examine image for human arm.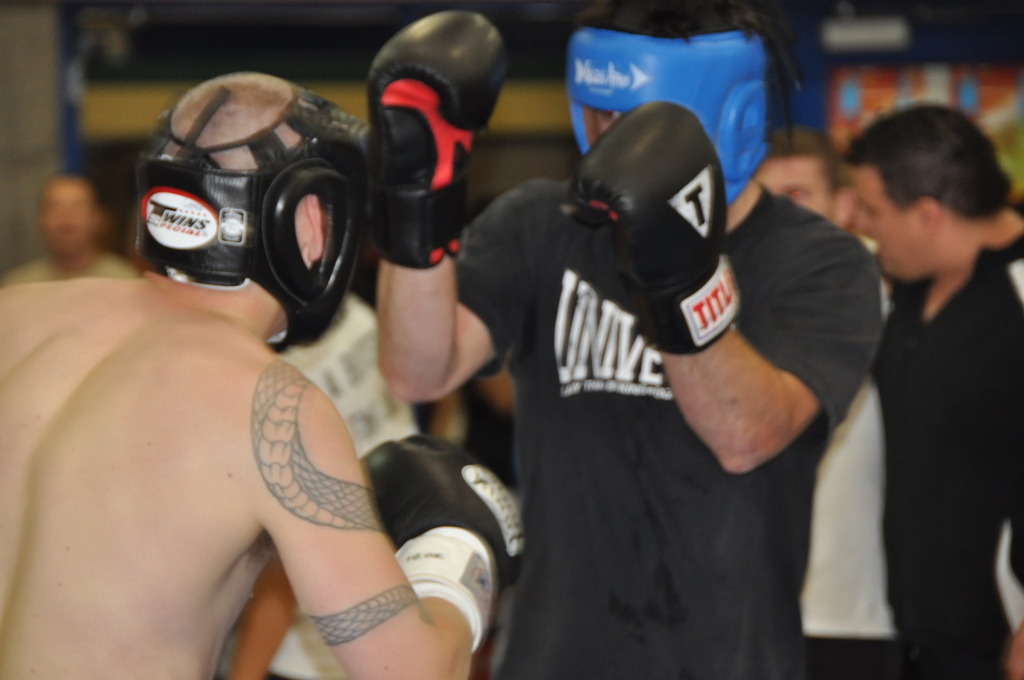
Examination result: select_region(352, 8, 558, 398).
